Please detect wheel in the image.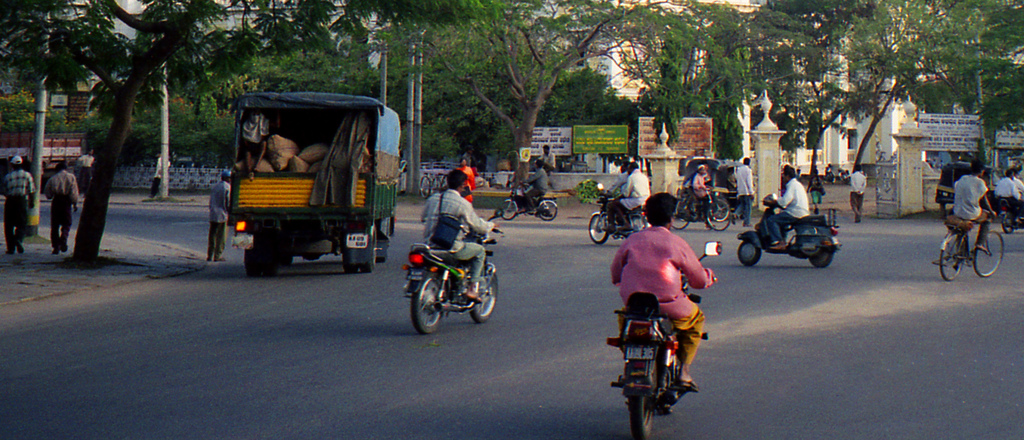
x1=428, y1=178, x2=441, y2=198.
